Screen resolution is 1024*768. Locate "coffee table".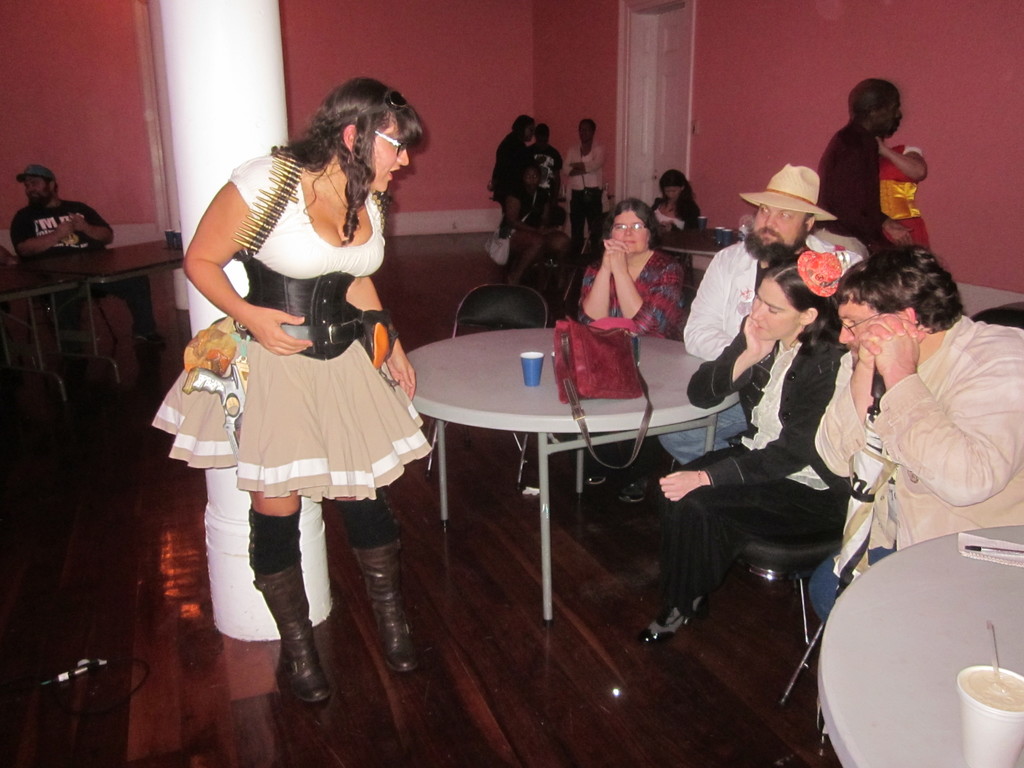
bbox=(385, 326, 711, 635).
